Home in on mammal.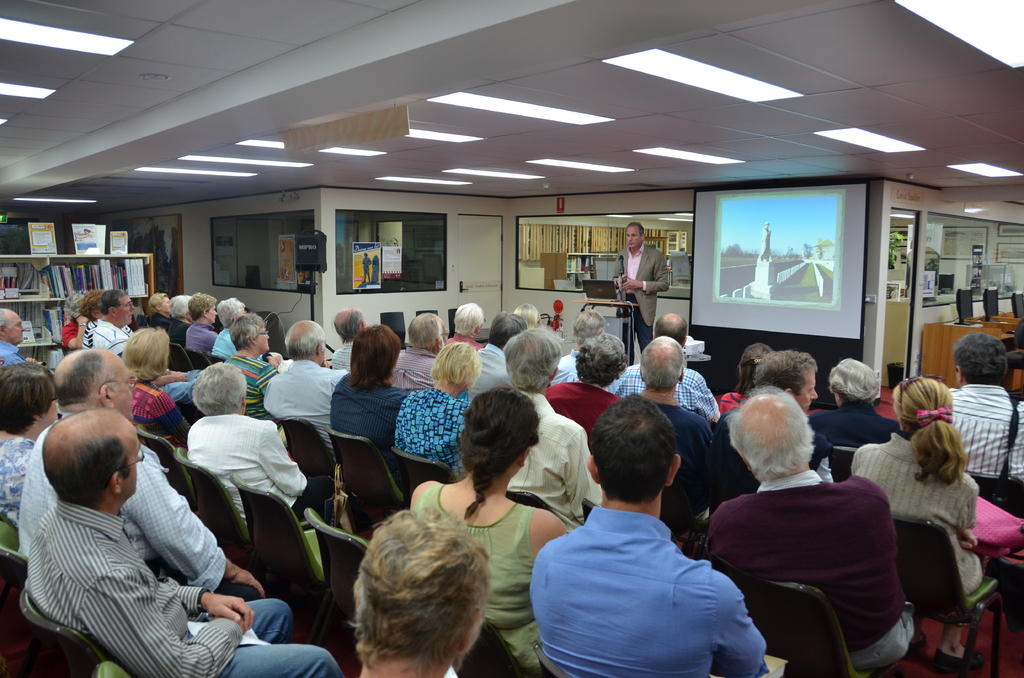
Homed in at <region>168, 291, 189, 345</region>.
